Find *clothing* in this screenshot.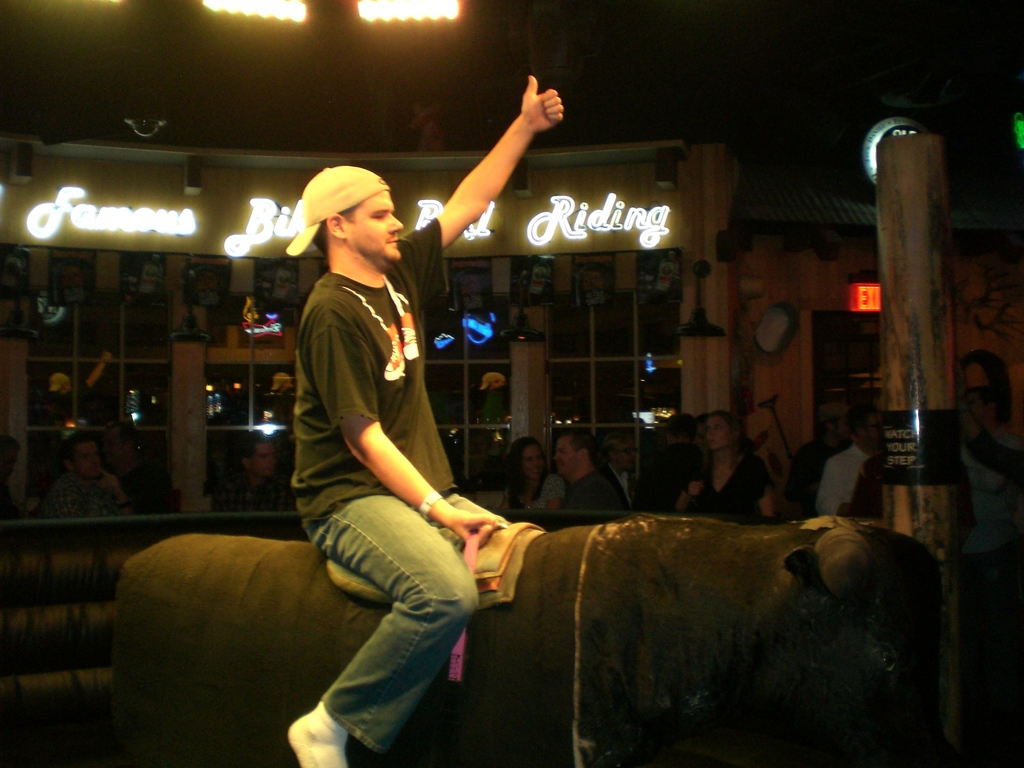
The bounding box for *clothing* is region(964, 404, 1023, 564).
